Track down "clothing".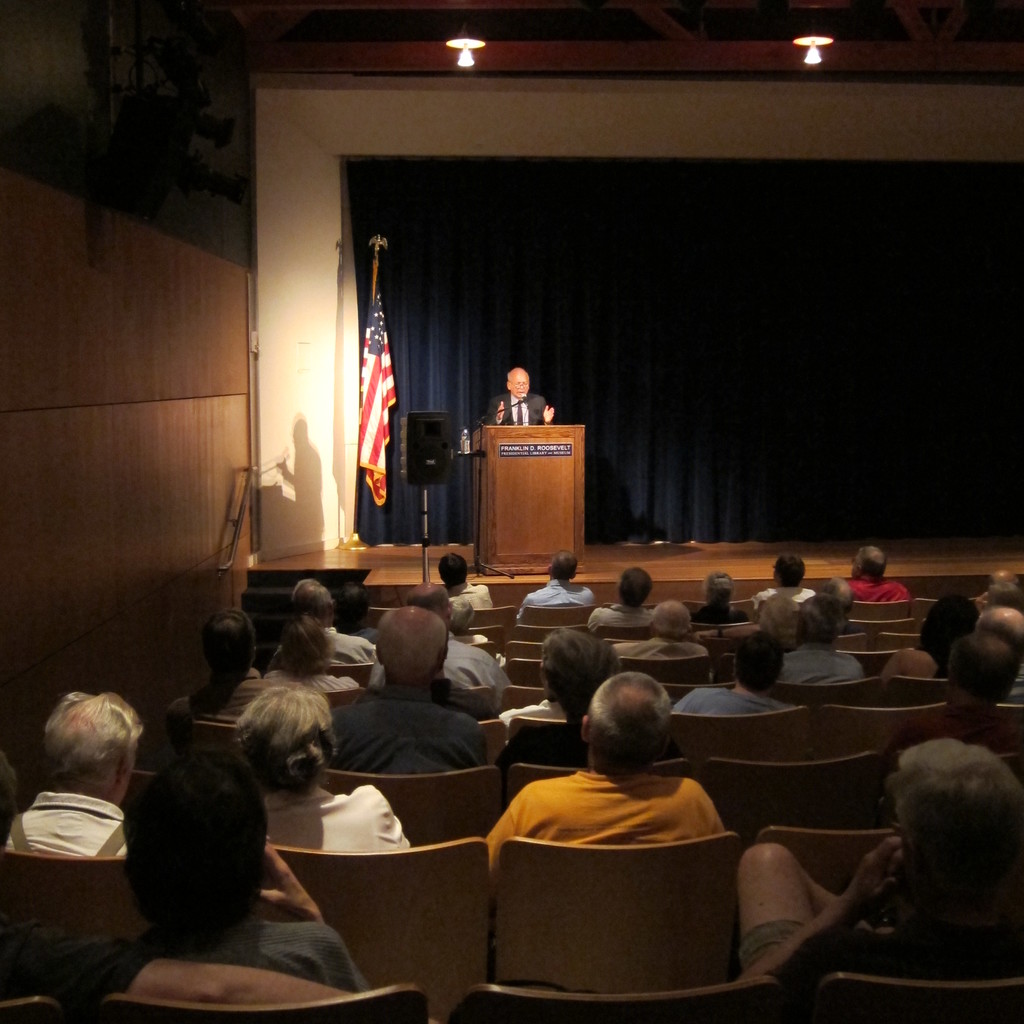
Tracked to (x1=582, y1=600, x2=664, y2=633).
